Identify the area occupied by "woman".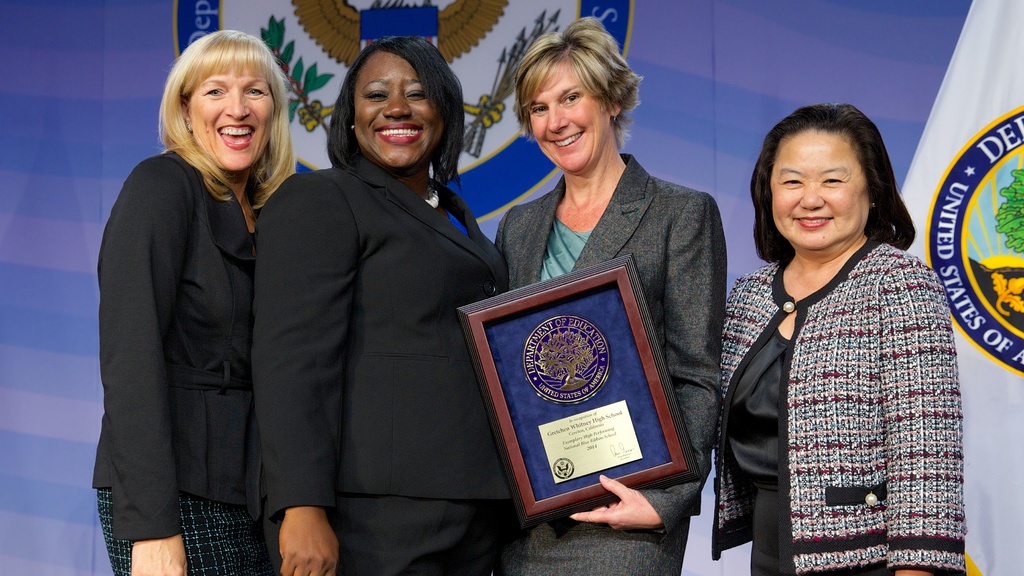
Area: BBox(493, 14, 728, 575).
